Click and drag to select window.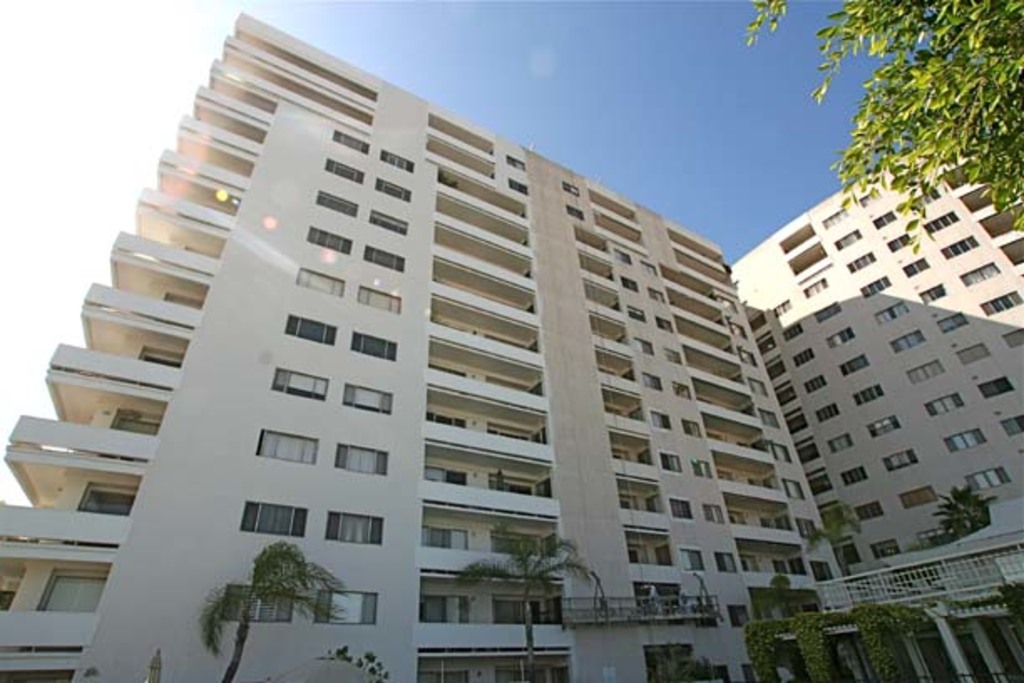
Selection: 736:345:756:372.
